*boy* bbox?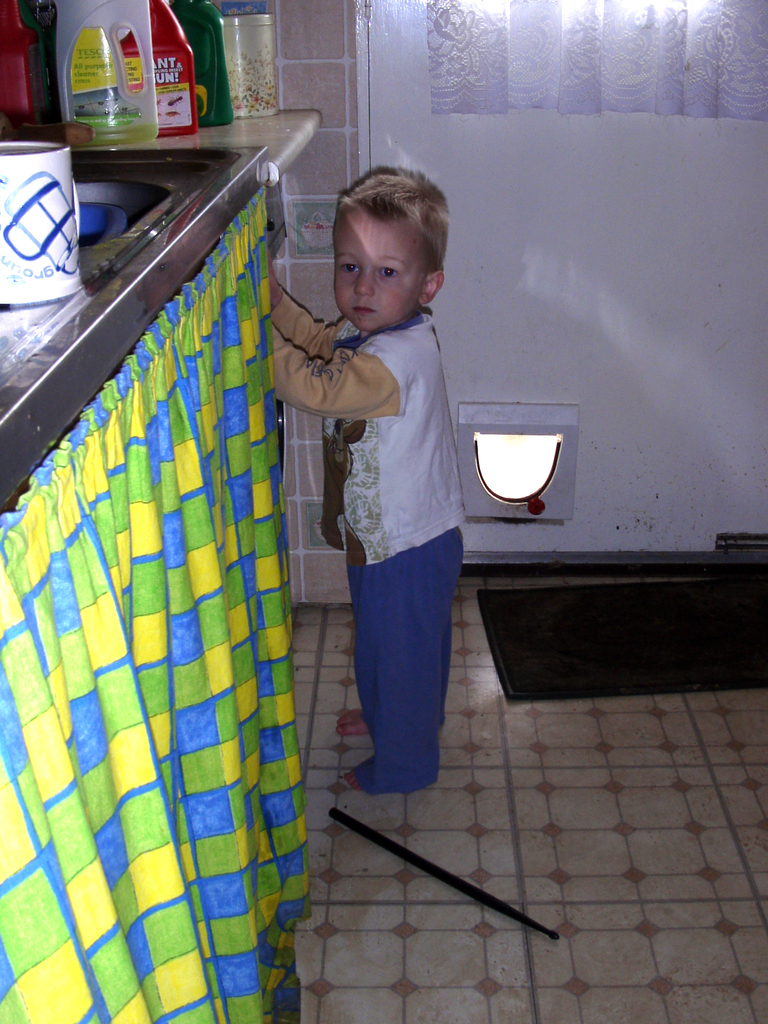
x1=255 y1=168 x2=480 y2=799
